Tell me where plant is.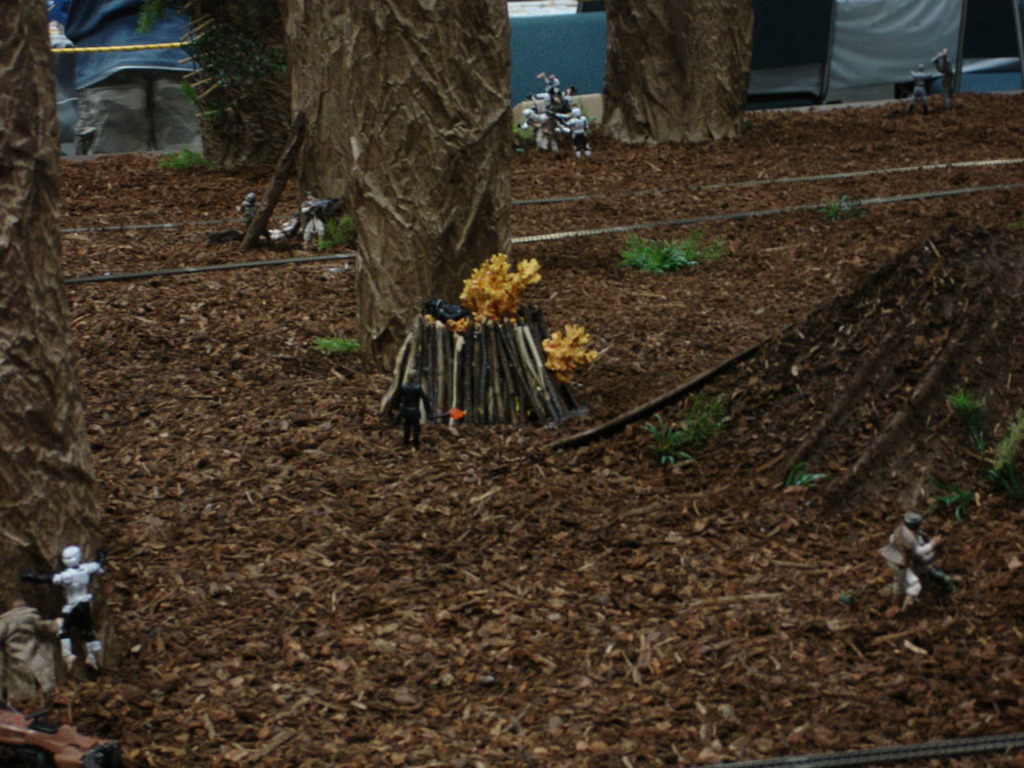
plant is at 814 193 865 221.
